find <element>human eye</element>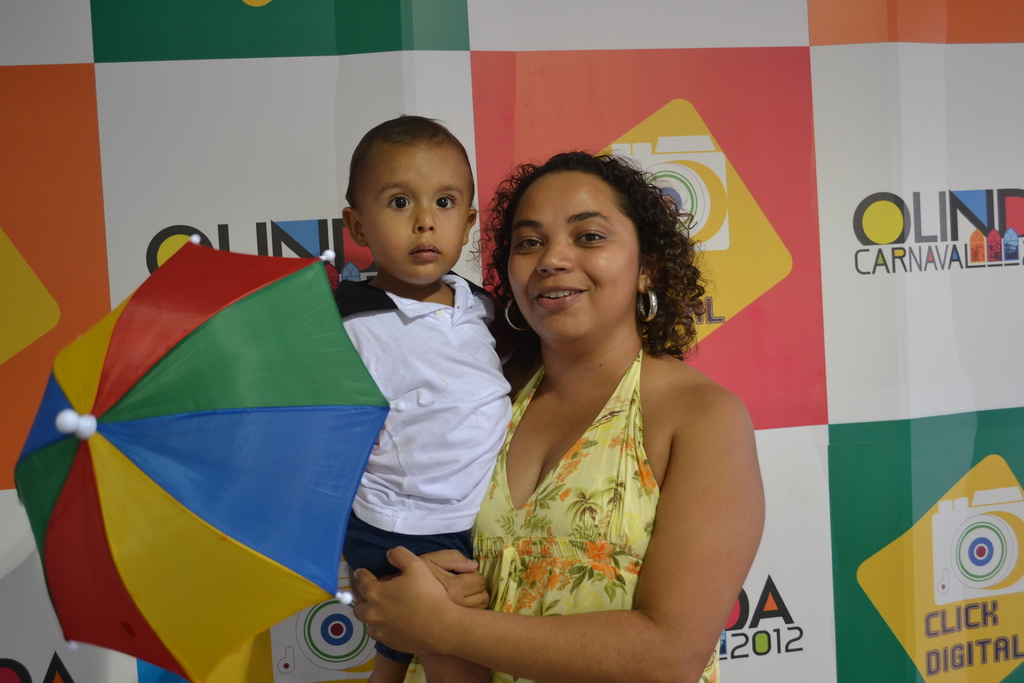
(573,228,611,248)
